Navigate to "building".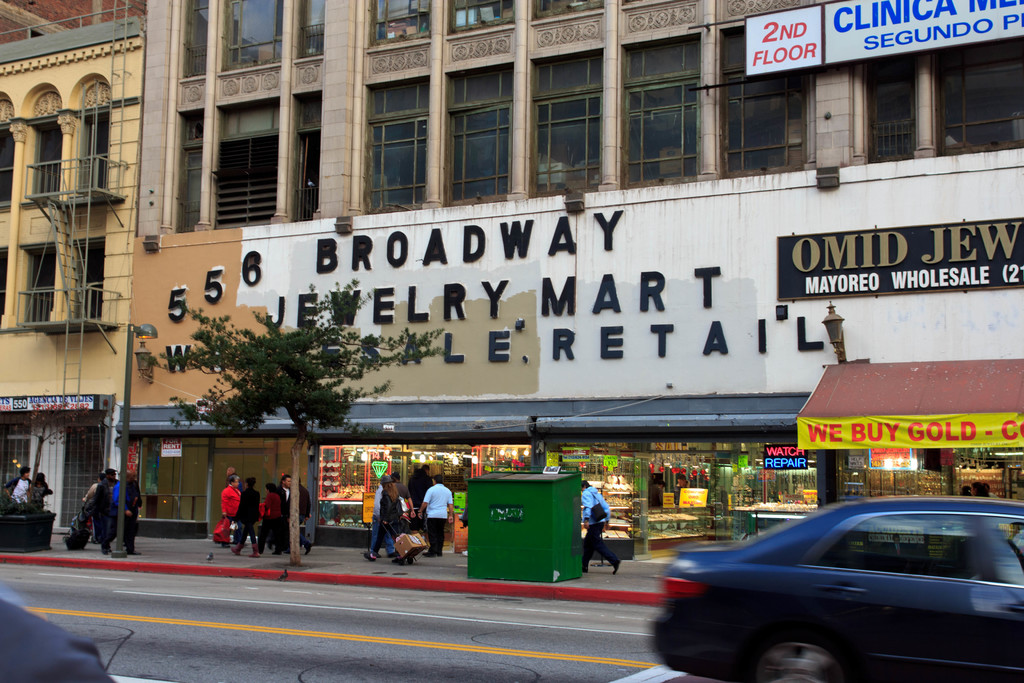
Navigation target: l=0, t=0, r=1023, b=570.
